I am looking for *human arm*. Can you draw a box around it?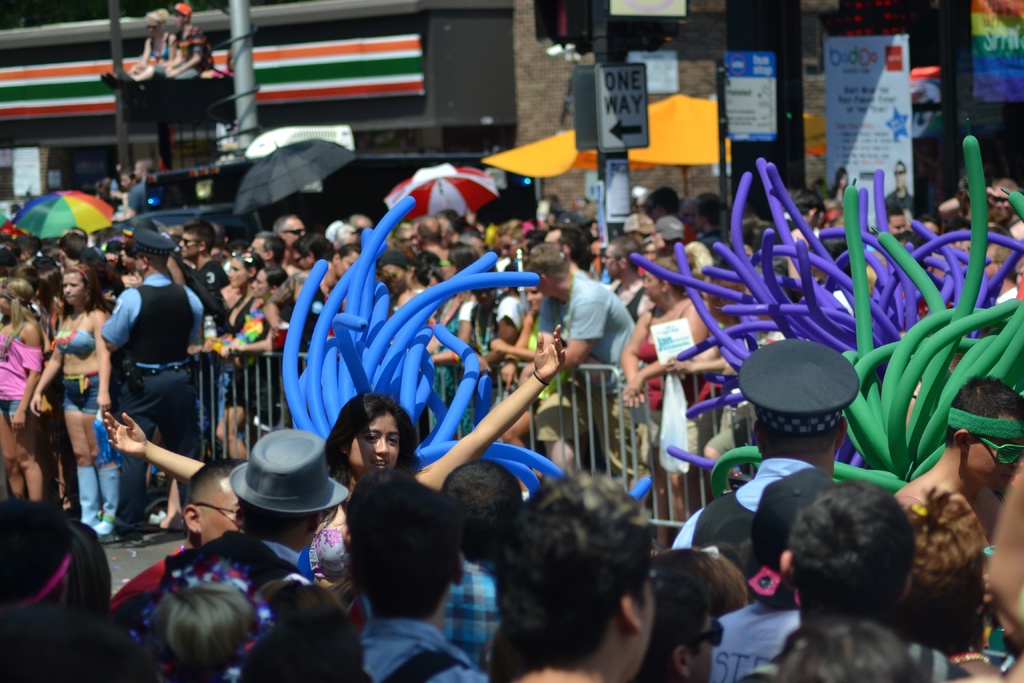
Sure, the bounding box is BBox(235, 335, 278, 354).
